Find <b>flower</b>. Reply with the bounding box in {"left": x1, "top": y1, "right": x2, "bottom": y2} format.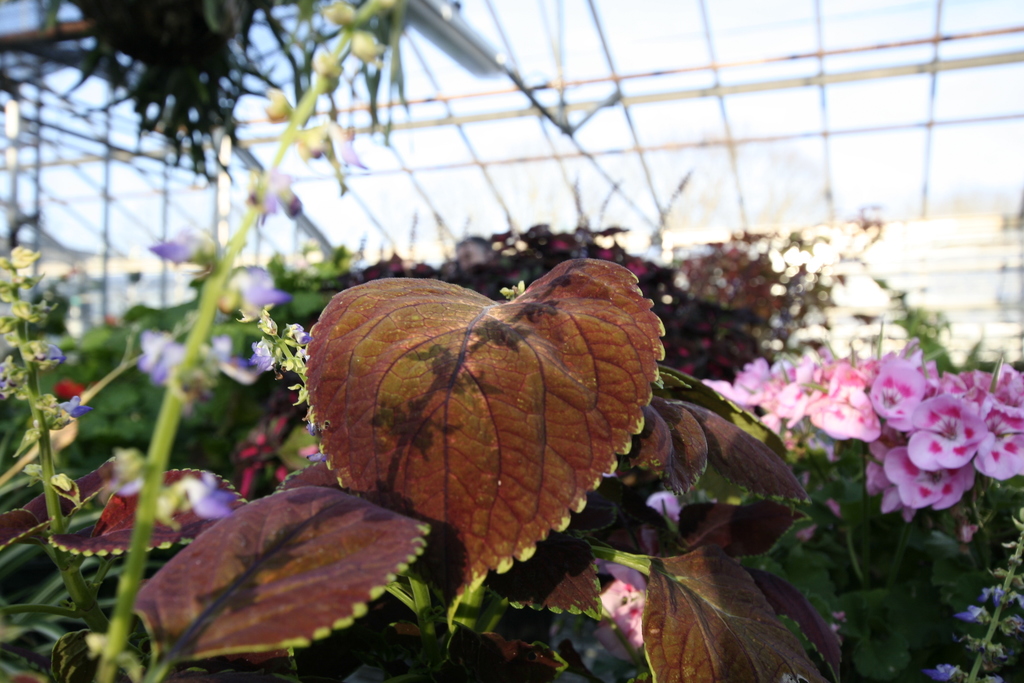
{"left": 57, "top": 393, "right": 90, "bottom": 424}.
